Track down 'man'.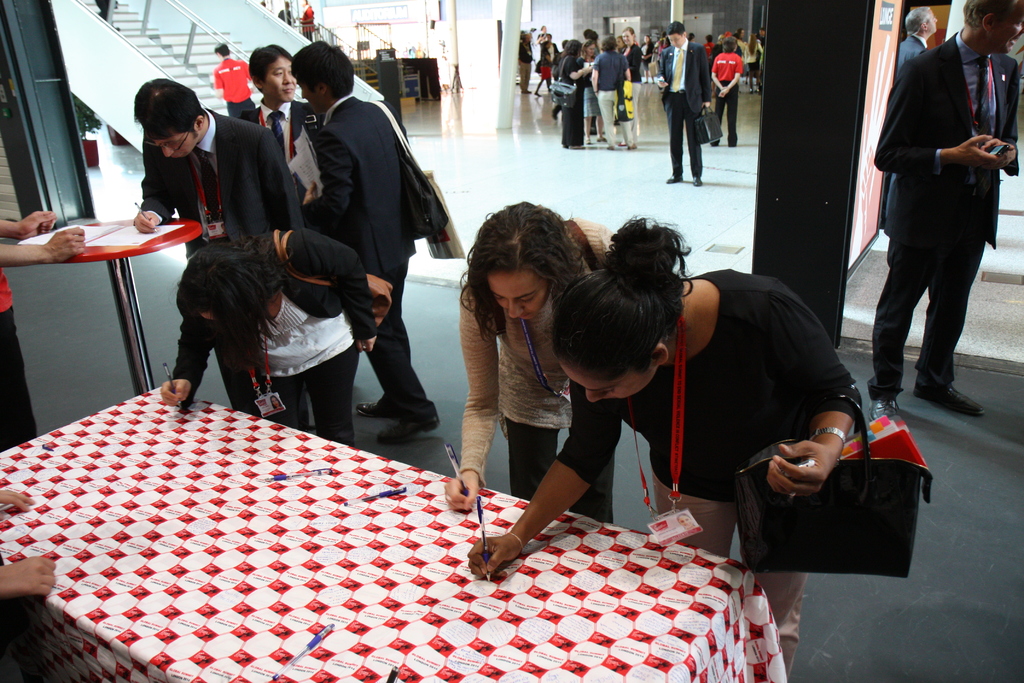
Tracked to region(656, 21, 716, 182).
